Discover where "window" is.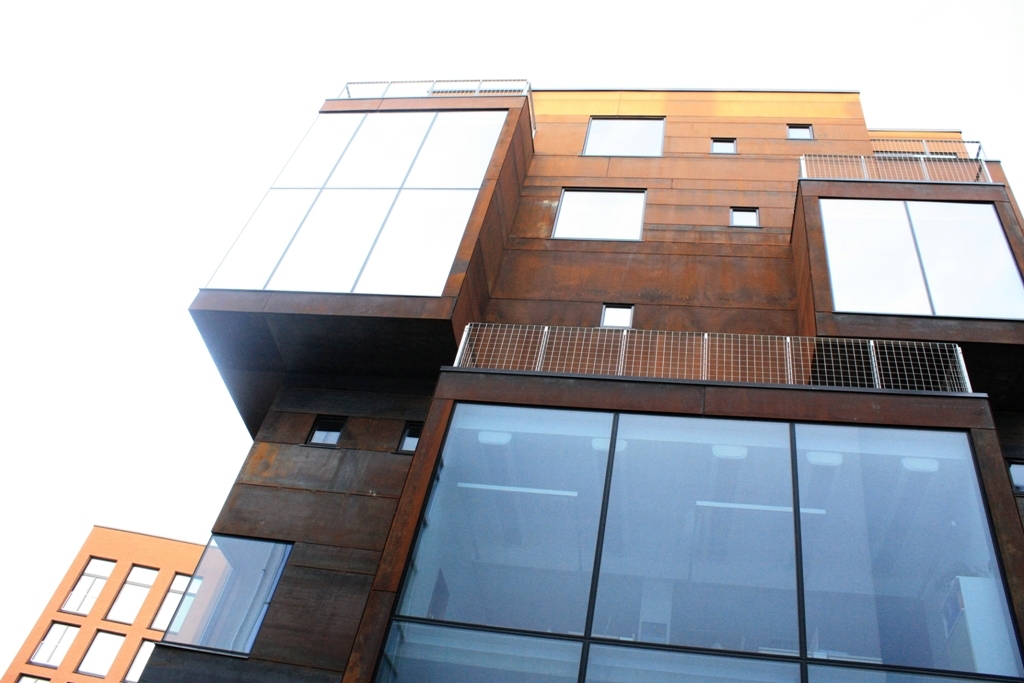
Discovered at detection(601, 304, 640, 339).
